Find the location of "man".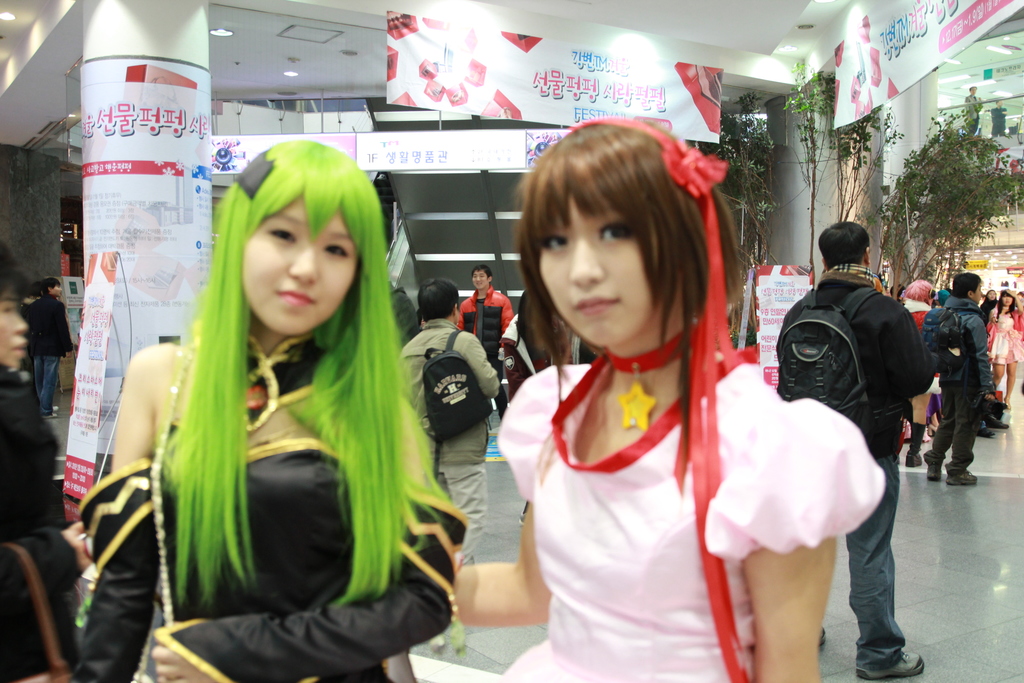
Location: BBox(28, 278, 74, 418).
